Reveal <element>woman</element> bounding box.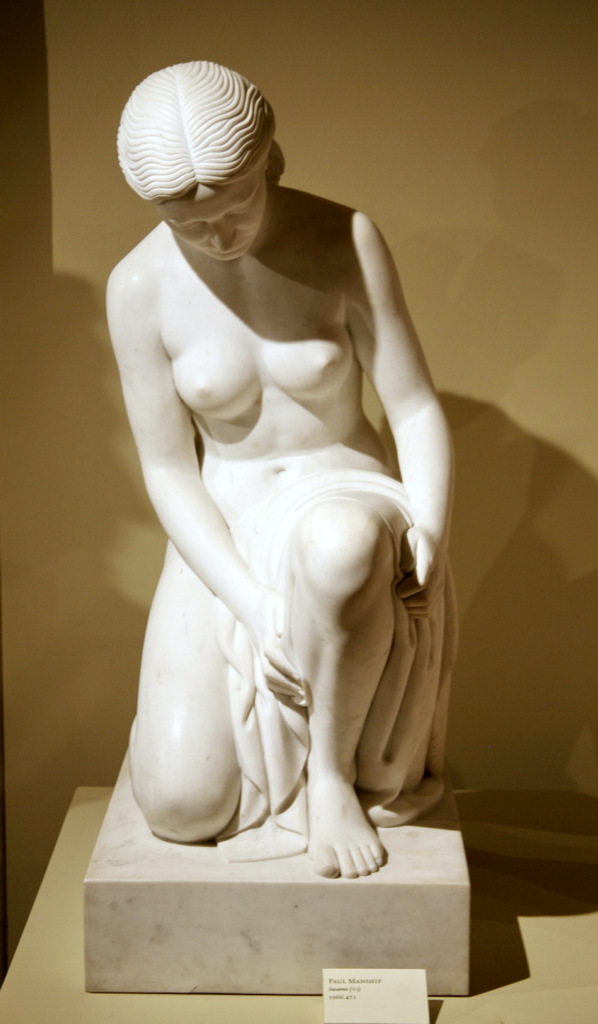
Revealed: (95, 22, 456, 897).
